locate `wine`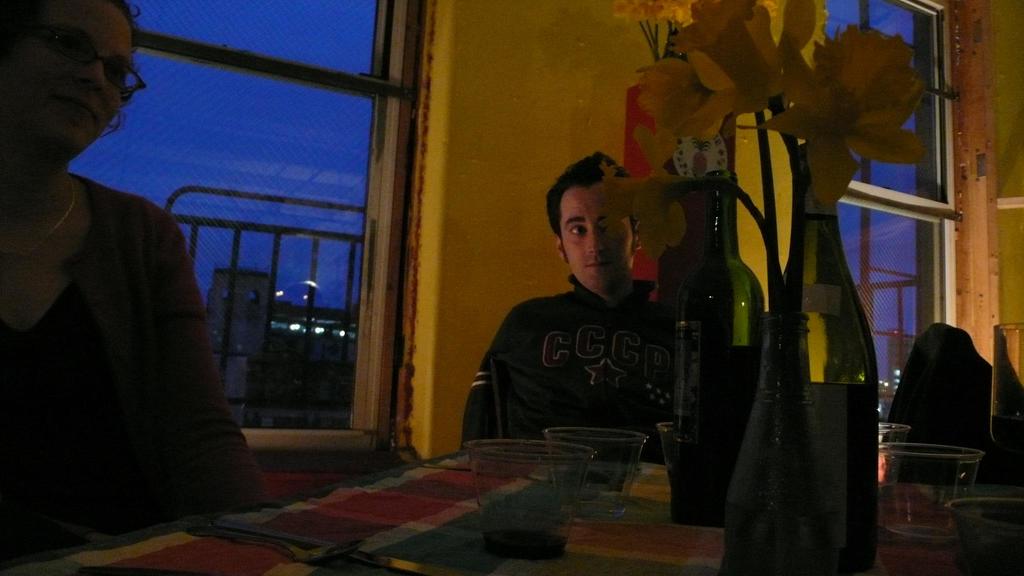
pyautogui.locateOnScreen(663, 159, 767, 528)
